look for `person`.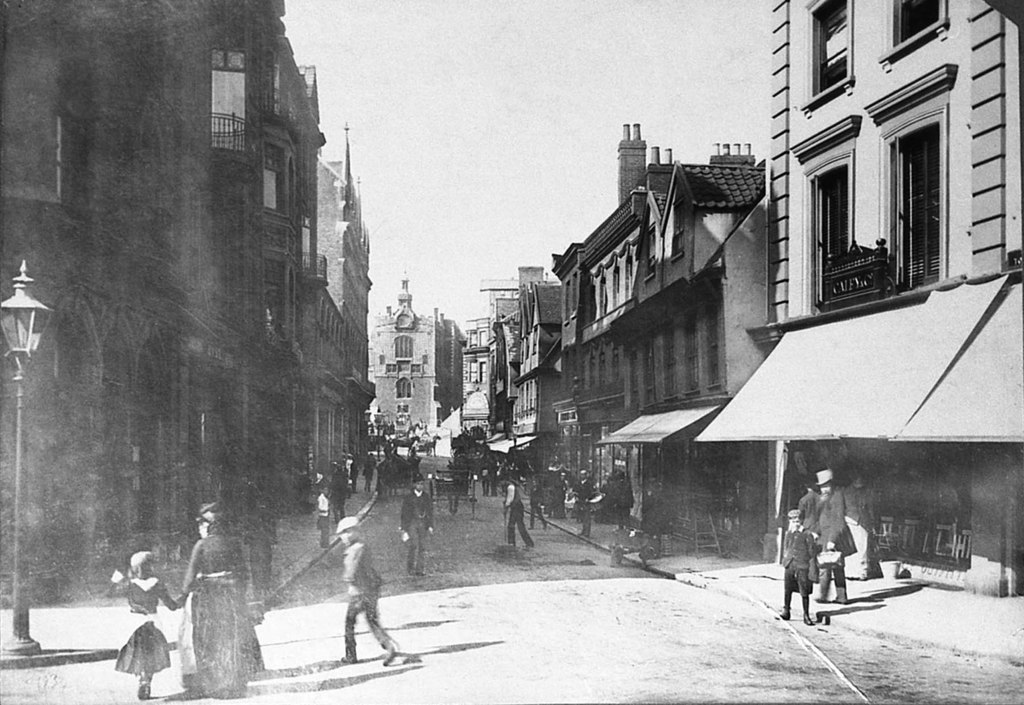
Found: crop(396, 468, 437, 587).
